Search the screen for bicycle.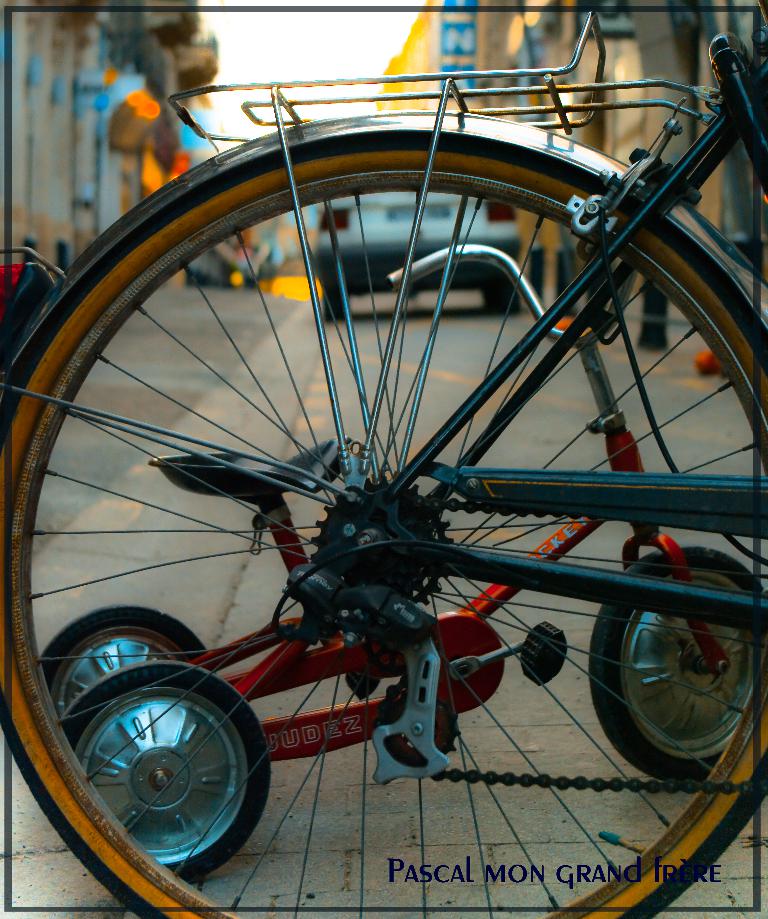
Found at [x1=0, y1=12, x2=767, y2=918].
